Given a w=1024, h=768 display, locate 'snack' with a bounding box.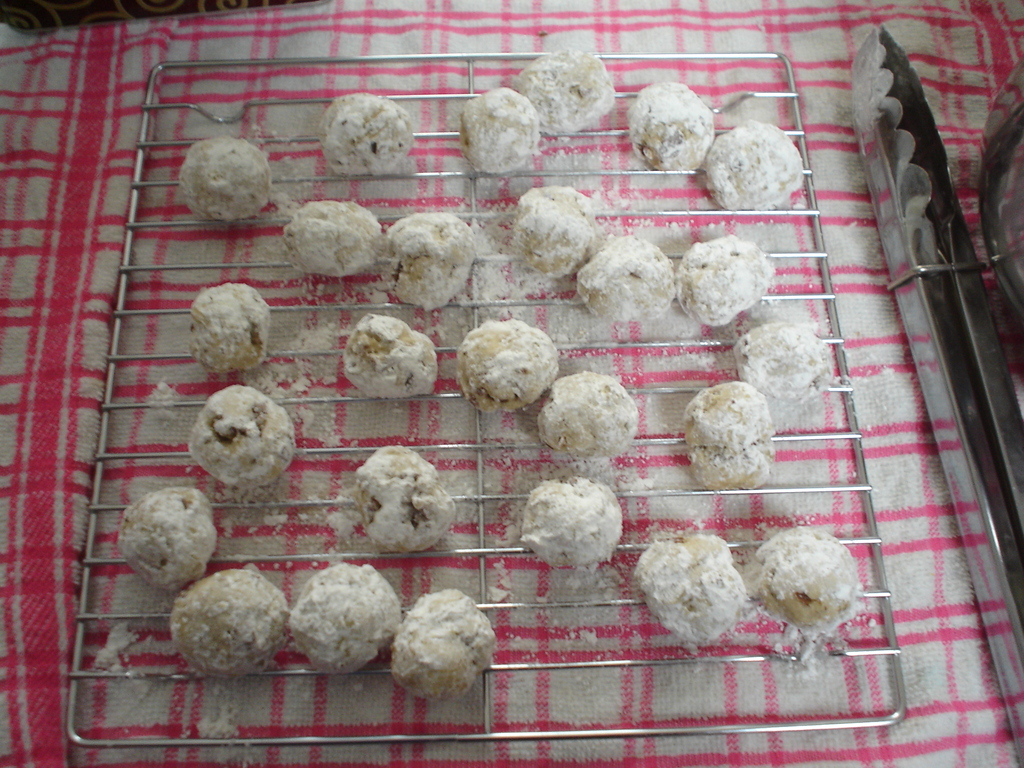
Located: 626/83/717/178.
